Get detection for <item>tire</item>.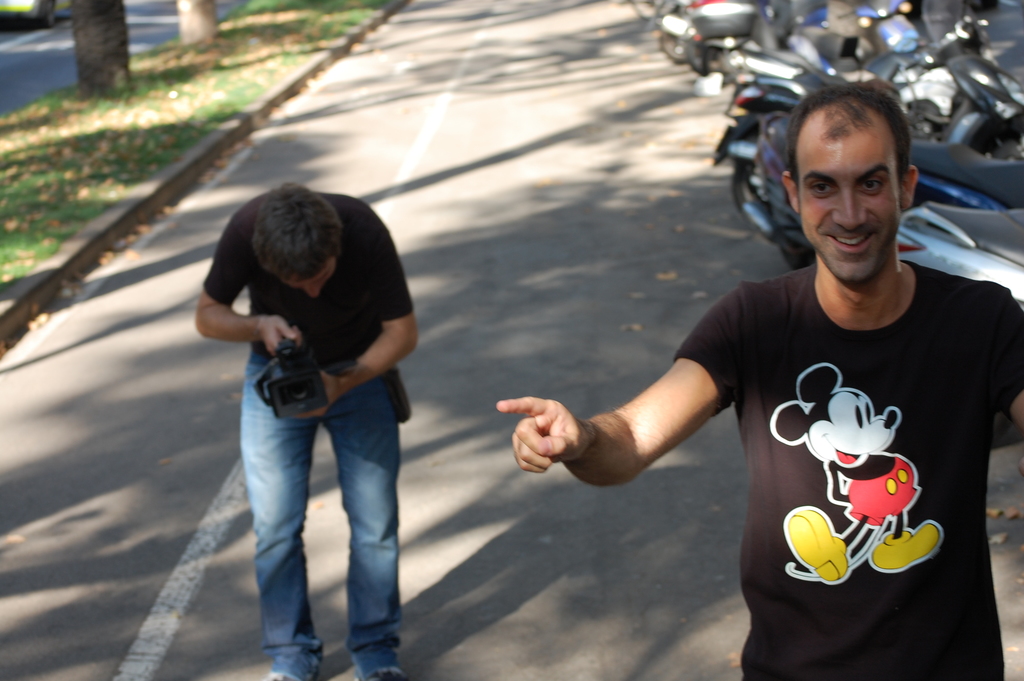
Detection: <bbox>722, 108, 771, 246</bbox>.
